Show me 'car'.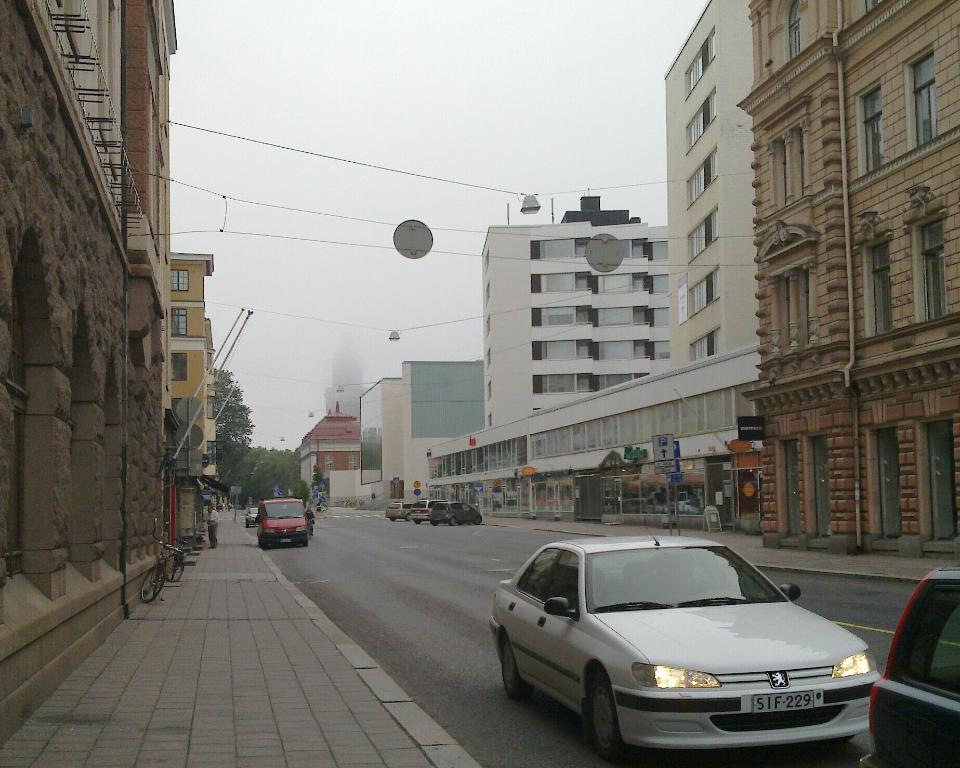
'car' is here: BBox(860, 560, 959, 767).
